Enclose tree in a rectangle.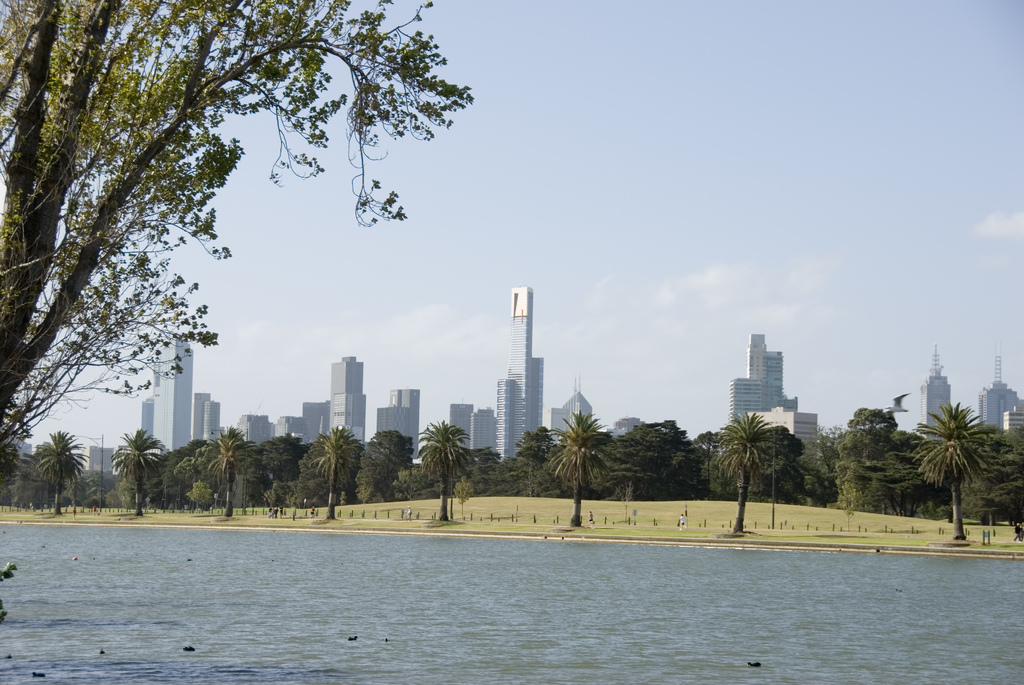
x1=716 y1=411 x2=780 y2=538.
